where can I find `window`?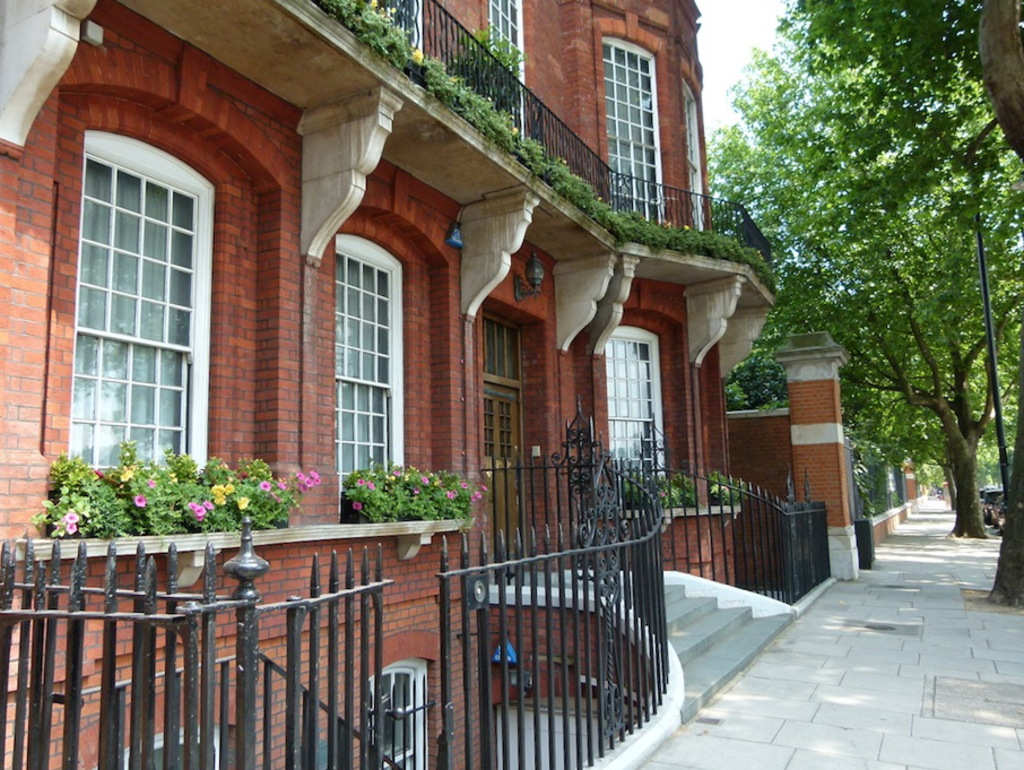
You can find it at 111:283:137:330.
